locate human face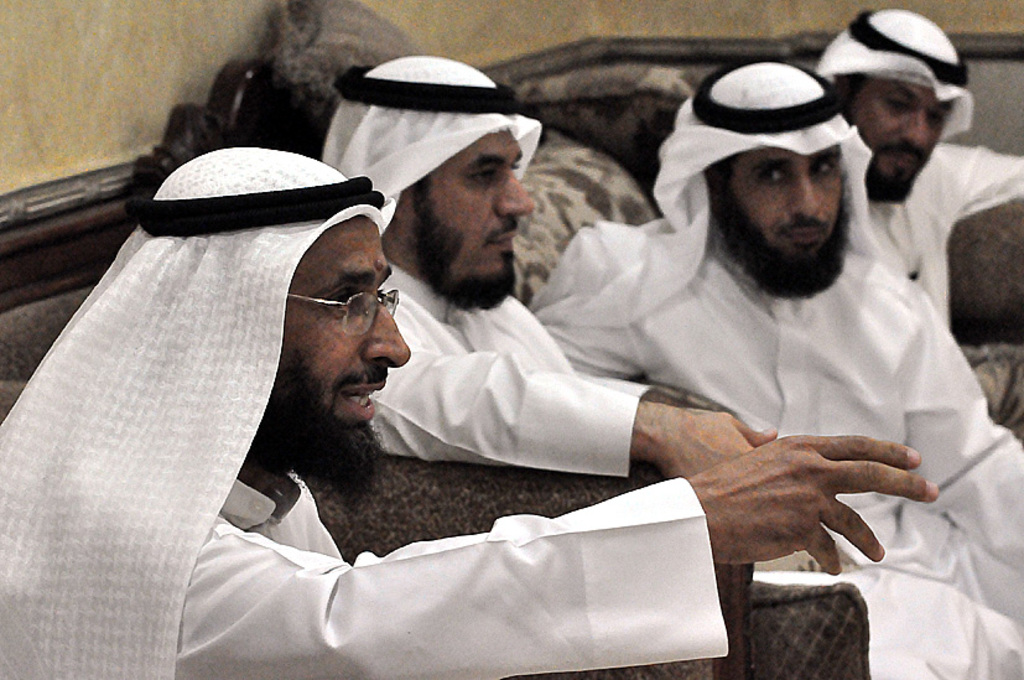
detection(734, 150, 841, 259)
